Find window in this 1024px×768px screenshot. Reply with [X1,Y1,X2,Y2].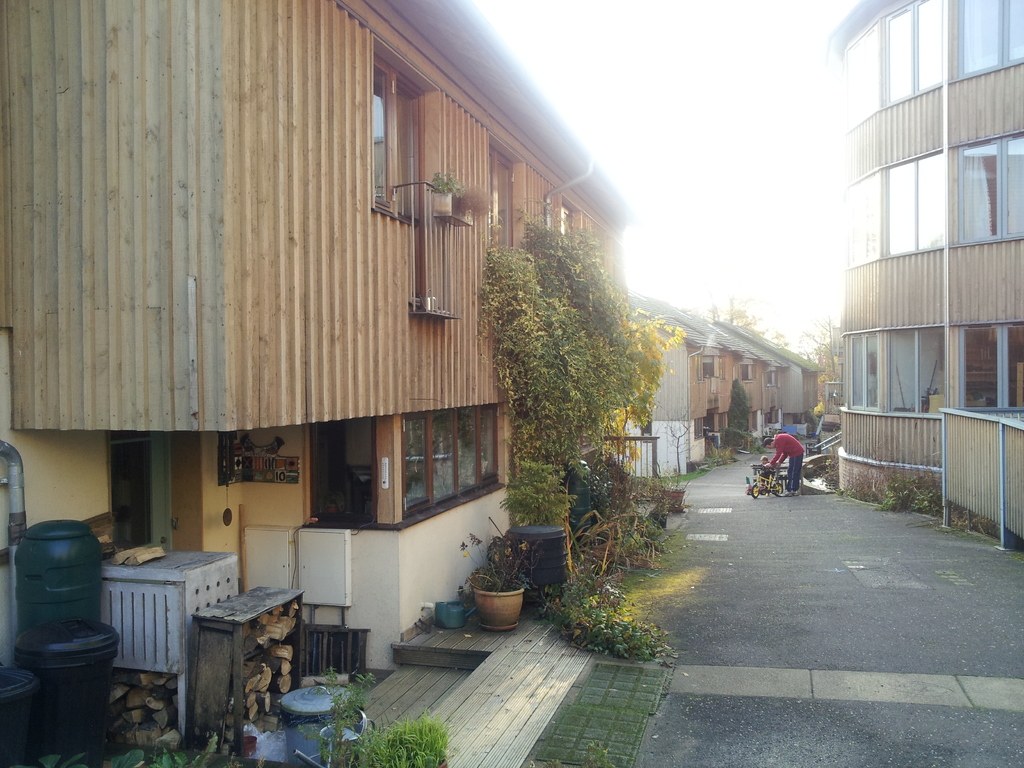
[703,351,721,378].
